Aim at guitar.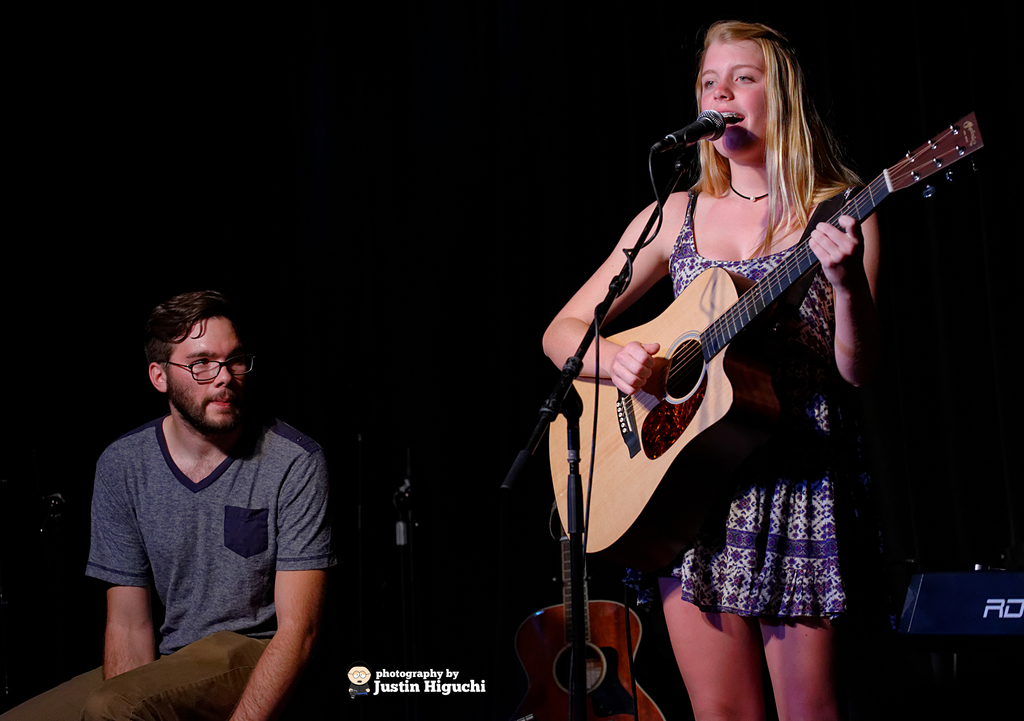
Aimed at [505,396,666,720].
